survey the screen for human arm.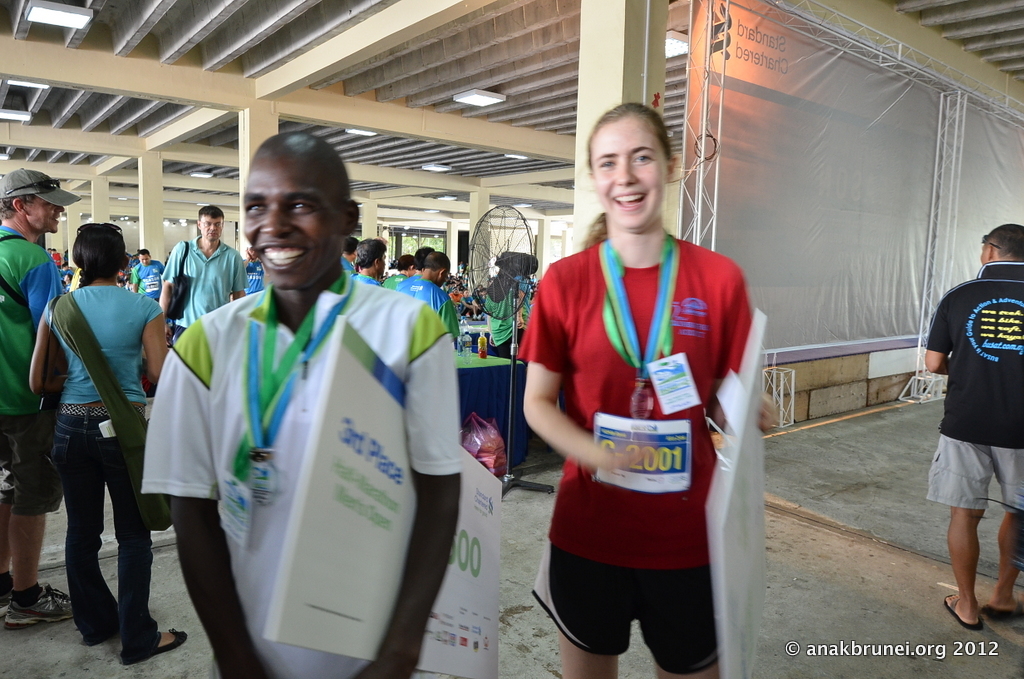
Survey found: 228:249:249:302.
